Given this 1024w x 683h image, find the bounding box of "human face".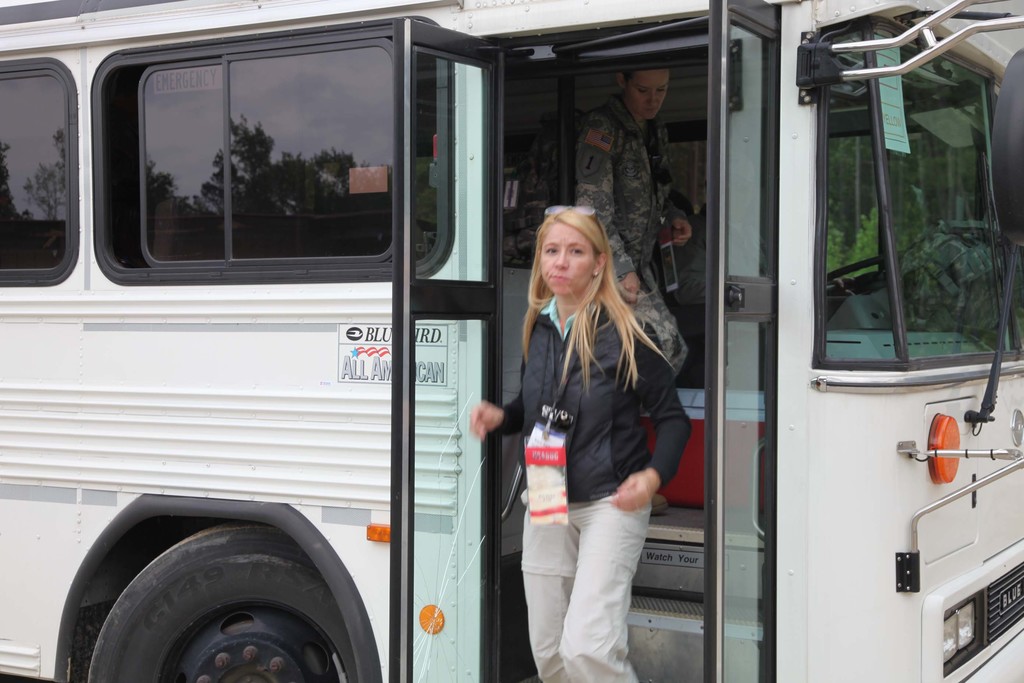
543, 222, 598, 295.
